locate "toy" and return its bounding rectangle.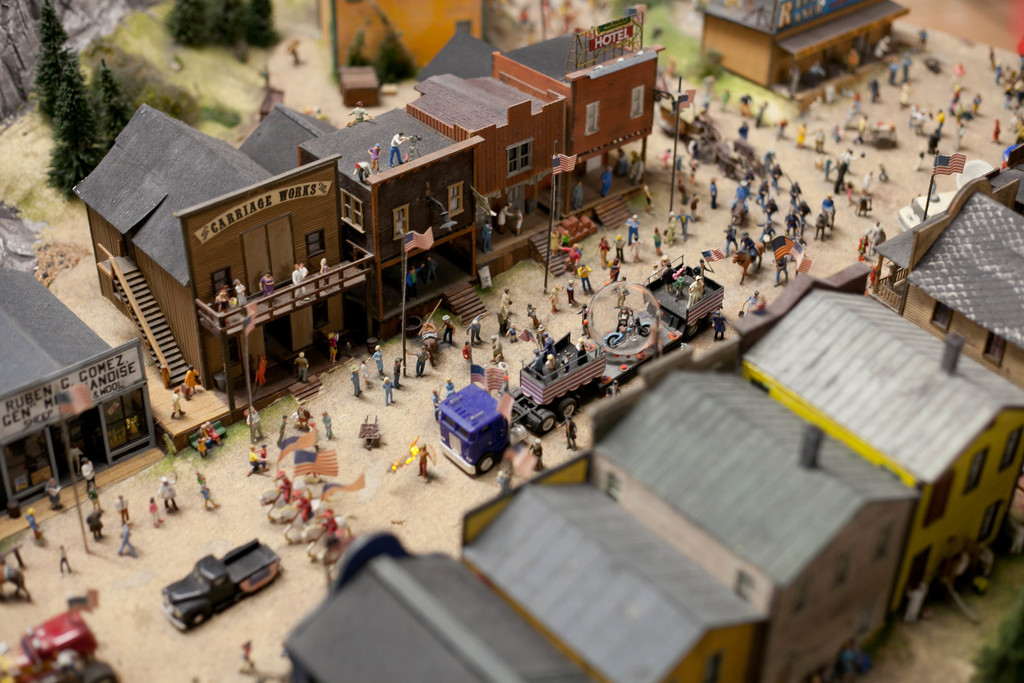
BBox(672, 278, 685, 297).
